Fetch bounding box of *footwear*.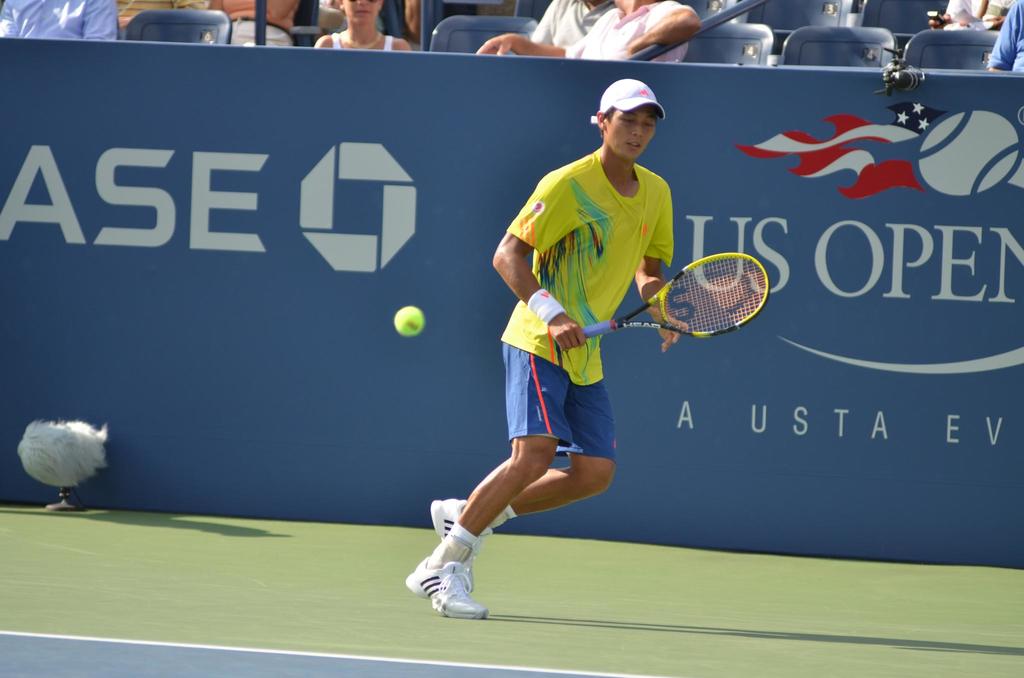
Bbox: left=407, top=556, right=490, bottom=618.
